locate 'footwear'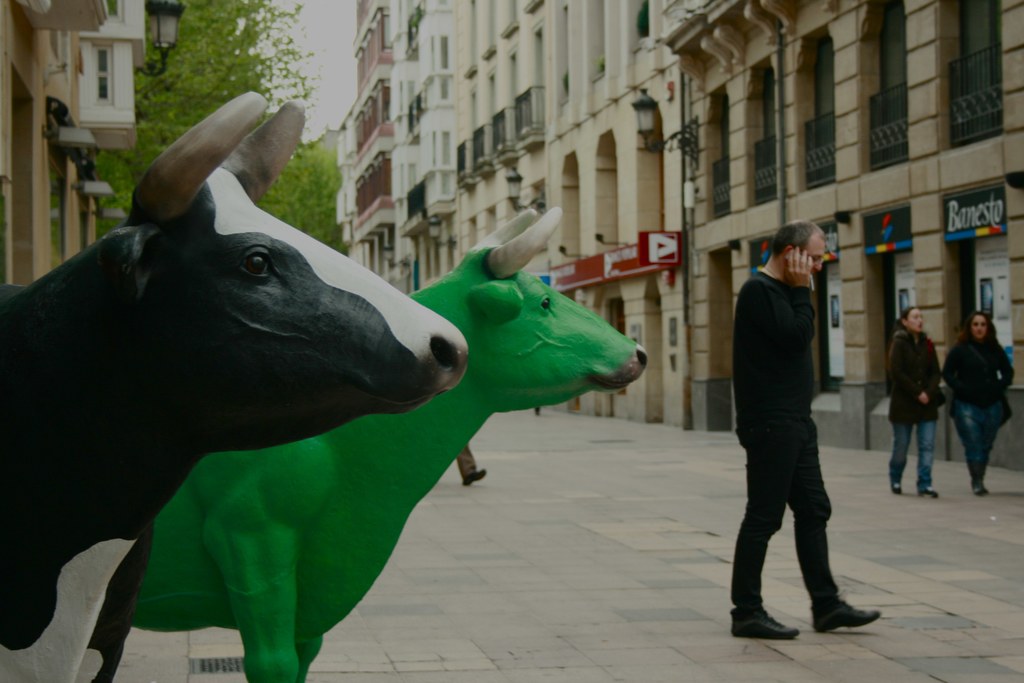
(726,607,797,641)
